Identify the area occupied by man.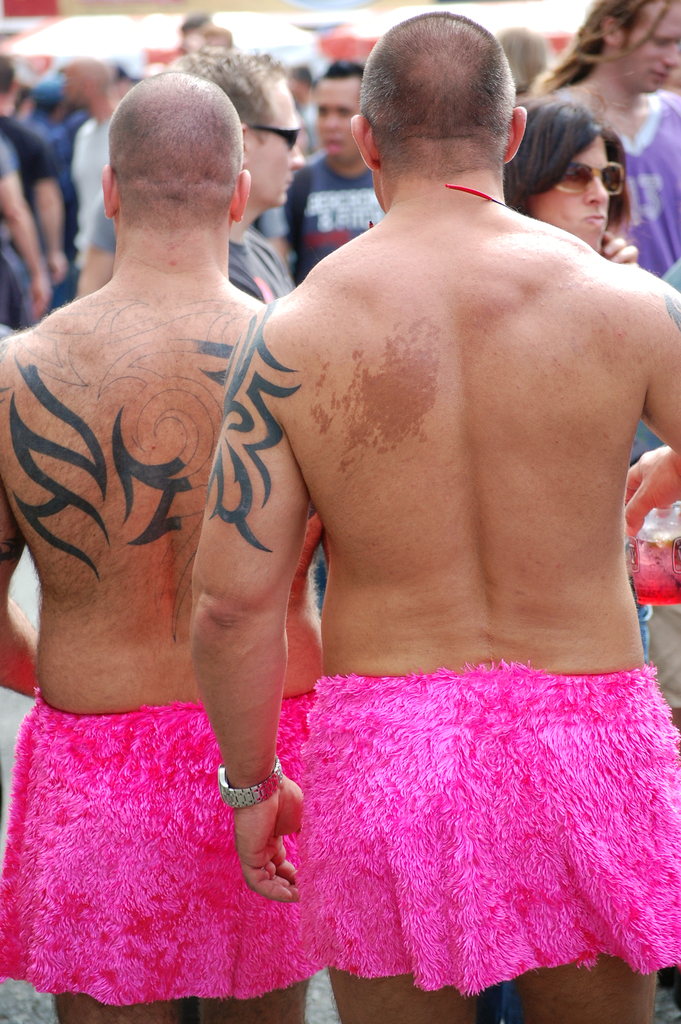
Area: 284, 53, 391, 278.
